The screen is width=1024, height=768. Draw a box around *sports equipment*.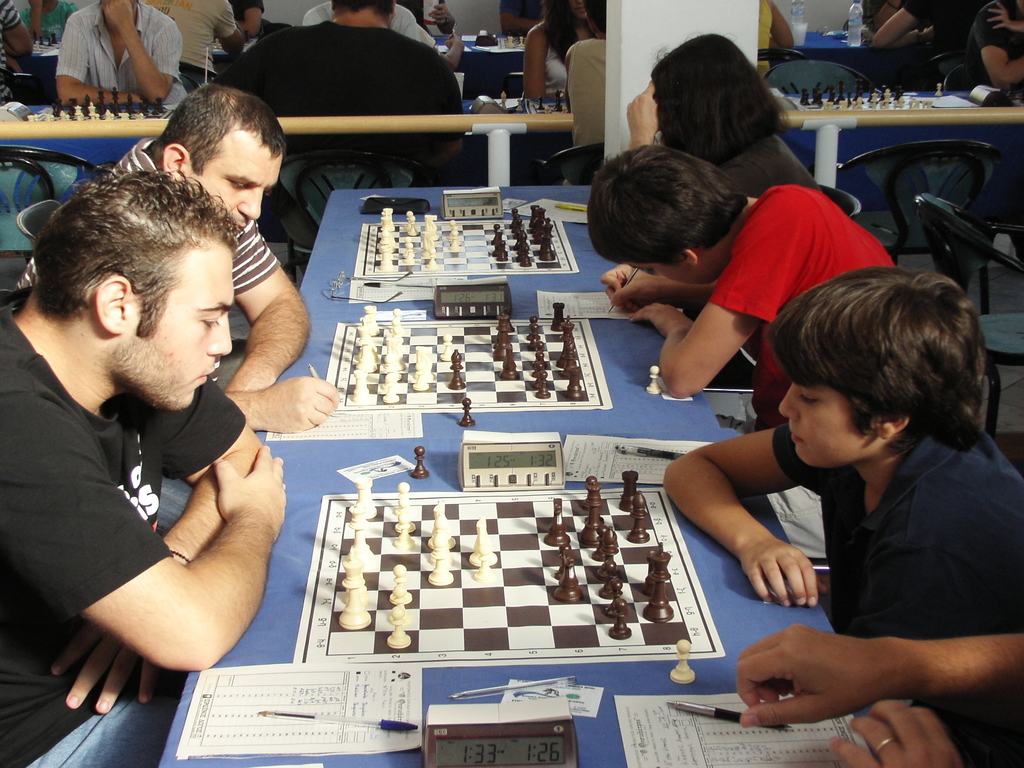
bbox=[517, 101, 525, 117].
